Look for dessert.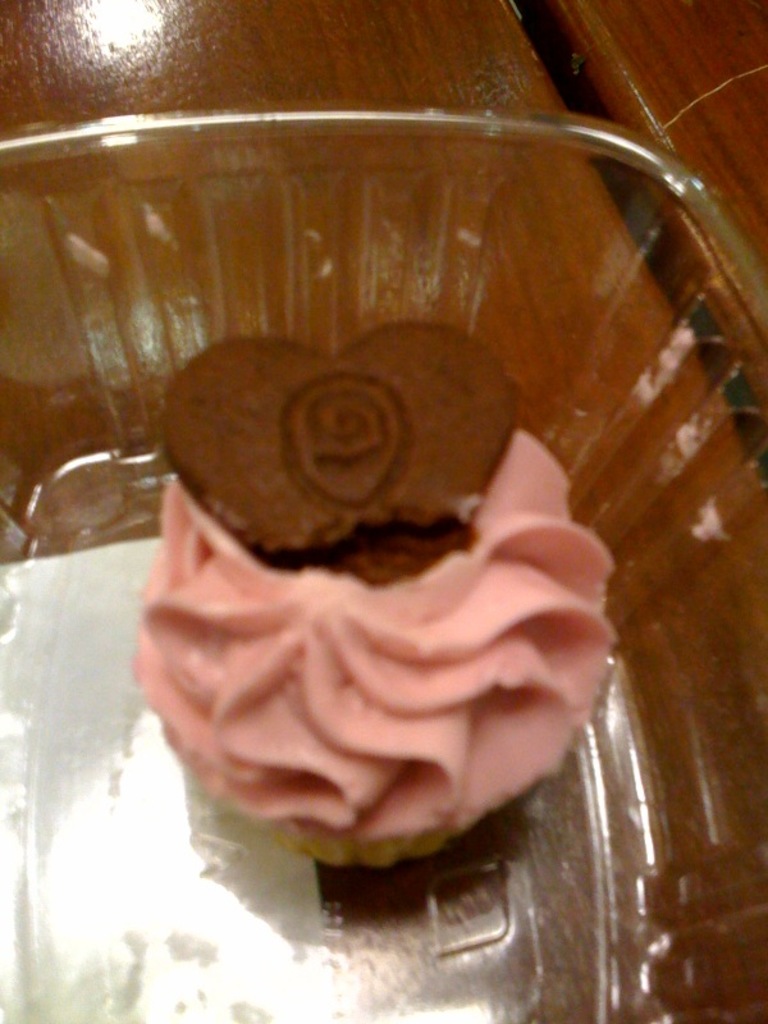
Found: 142, 411, 640, 854.
